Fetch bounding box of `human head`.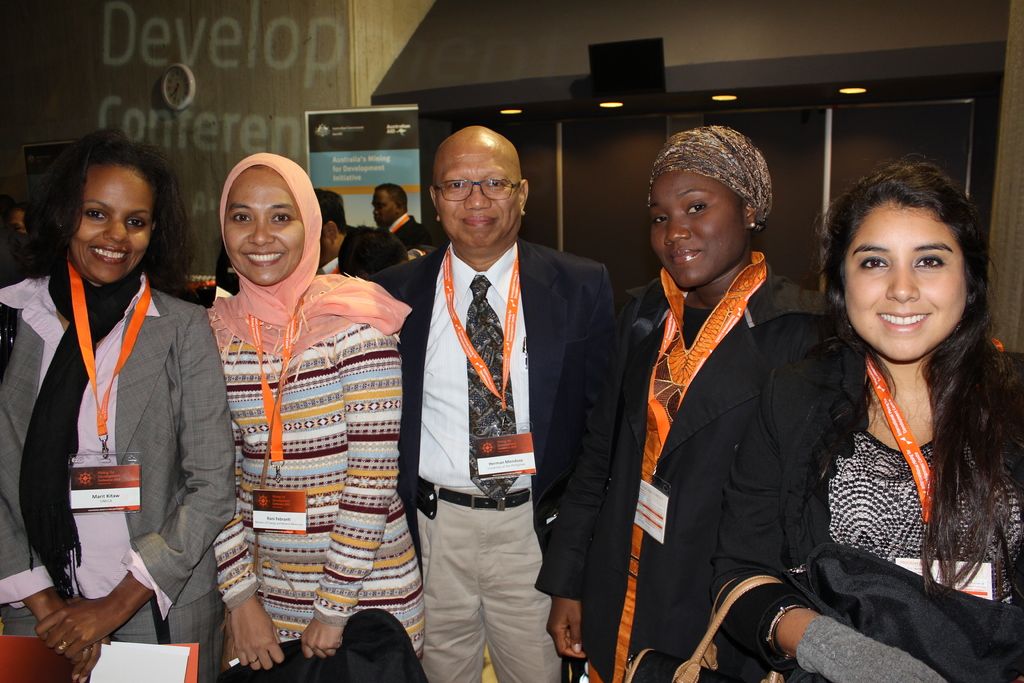
Bbox: 646/124/770/290.
